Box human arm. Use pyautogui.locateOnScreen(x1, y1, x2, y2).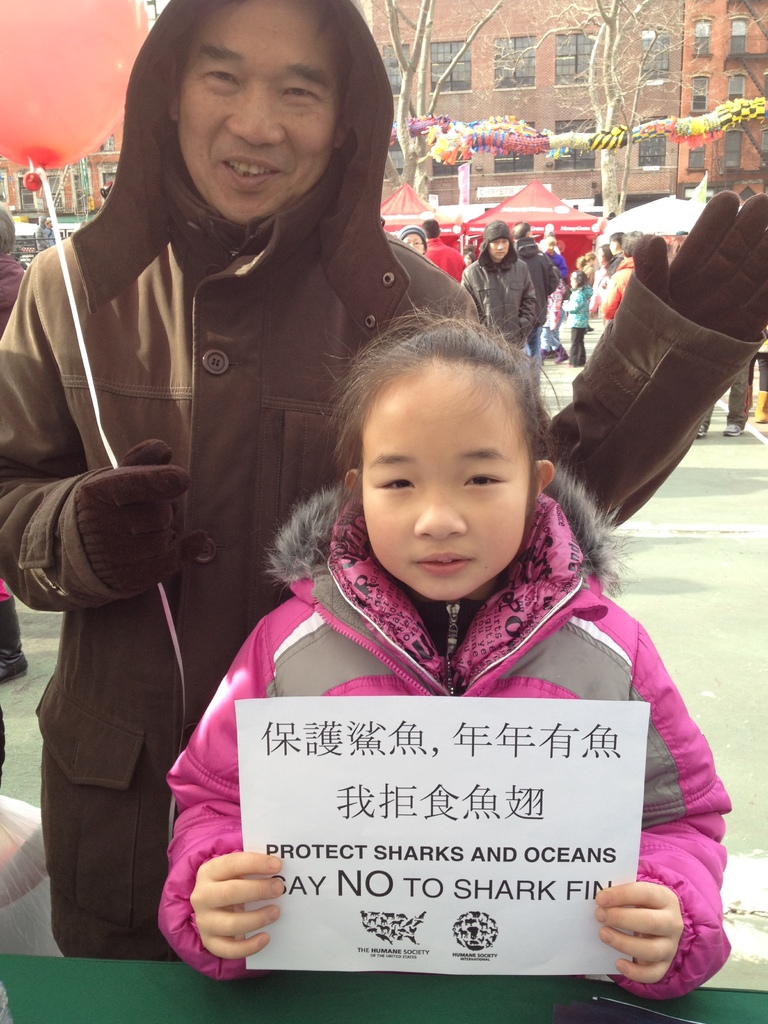
pyautogui.locateOnScreen(0, 269, 188, 607).
